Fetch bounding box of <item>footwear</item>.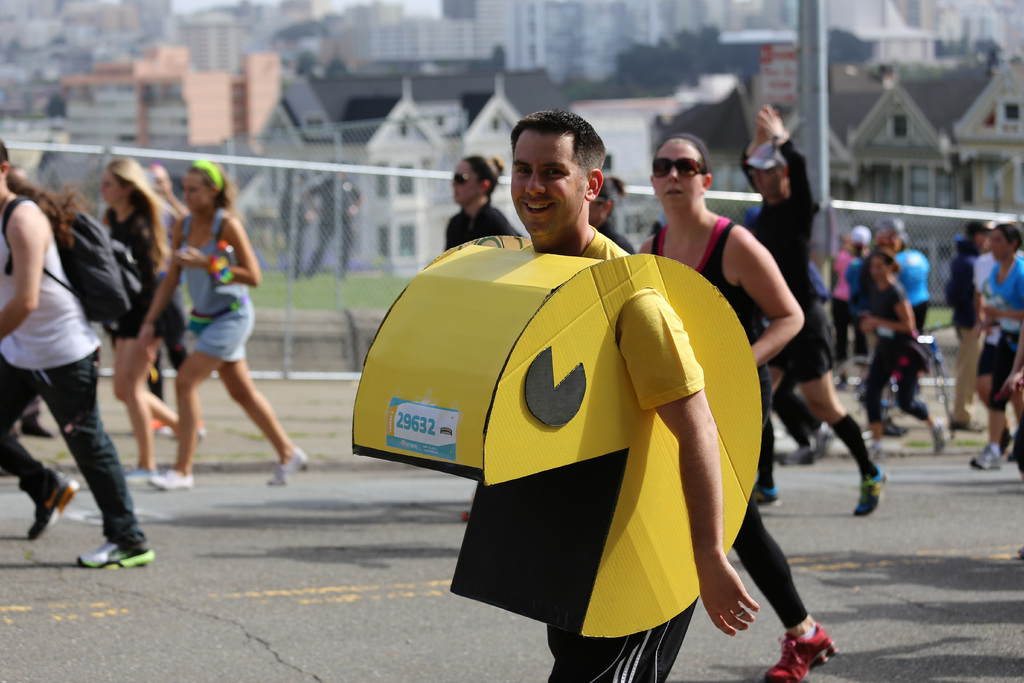
Bbox: locate(753, 487, 781, 509).
